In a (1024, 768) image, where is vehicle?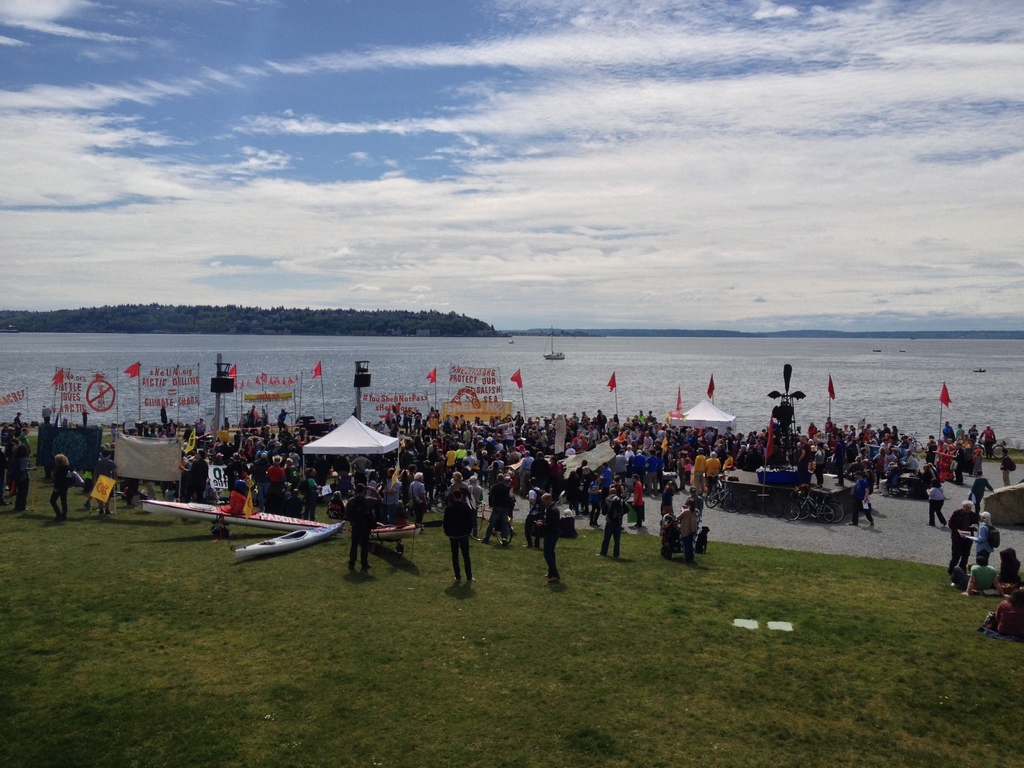
233 520 348 562.
